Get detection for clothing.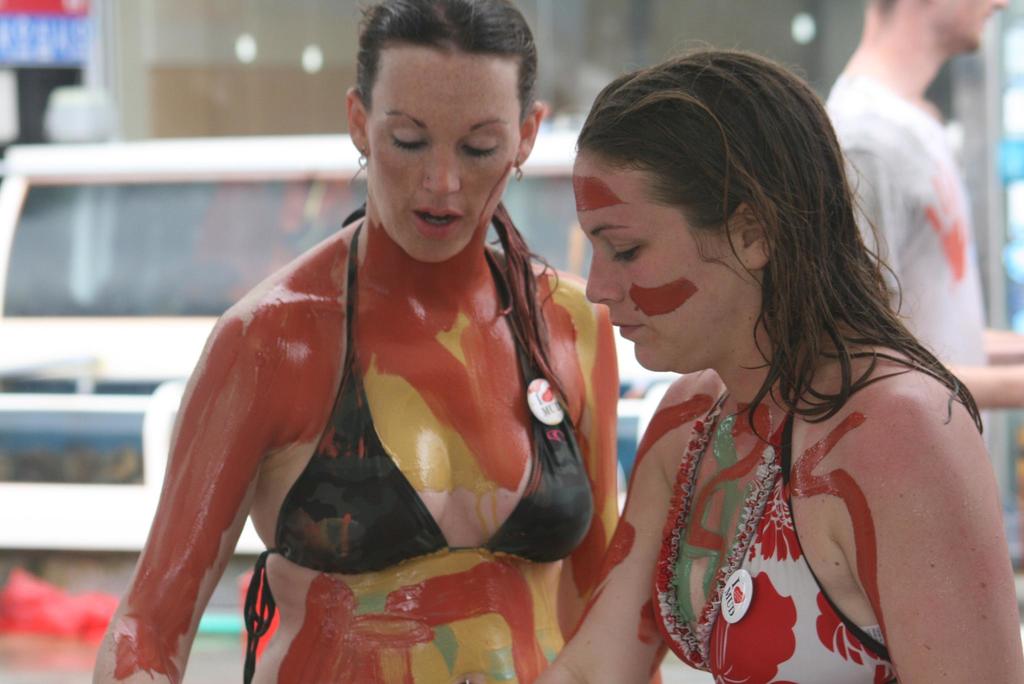
Detection: bbox=(239, 200, 595, 683).
